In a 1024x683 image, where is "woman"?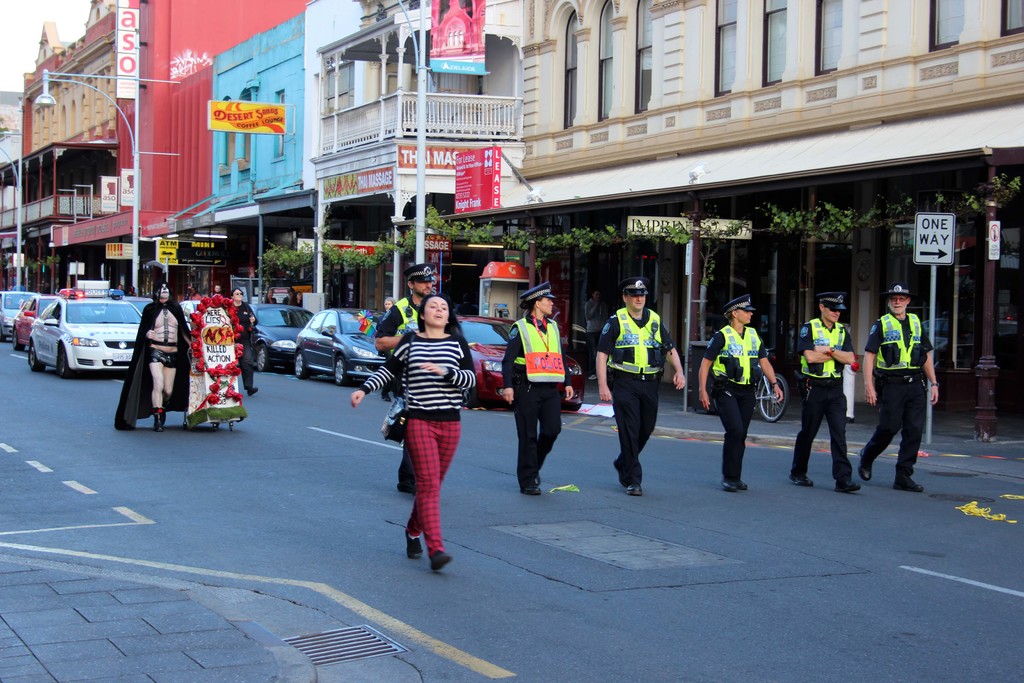
l=262, t=290, r=277, b=305.
